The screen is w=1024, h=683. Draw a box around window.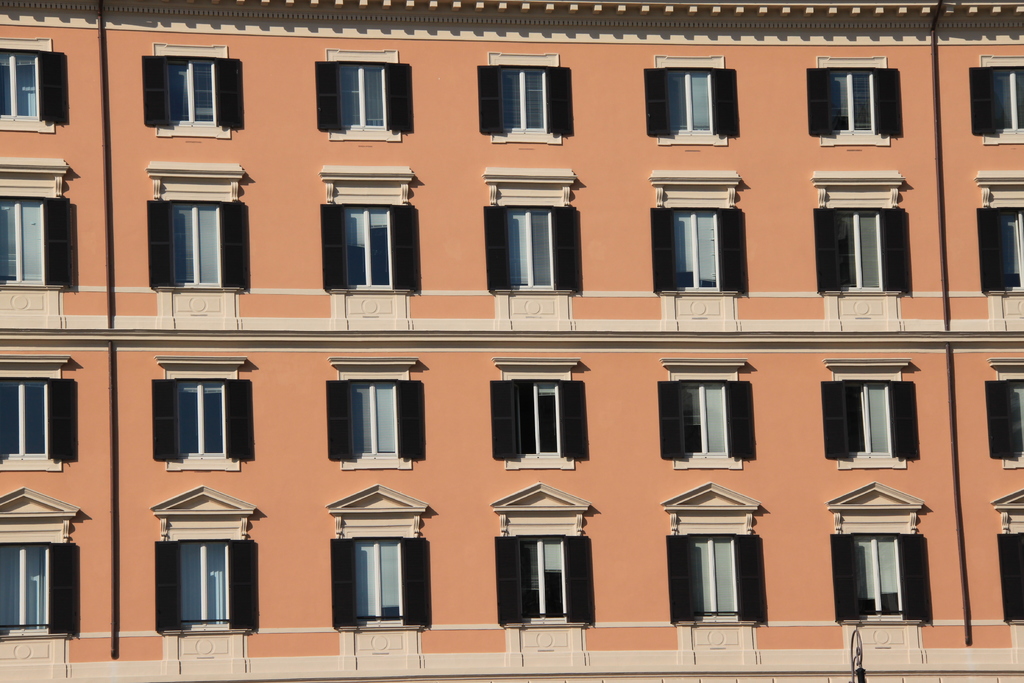
812 169 902 293.
